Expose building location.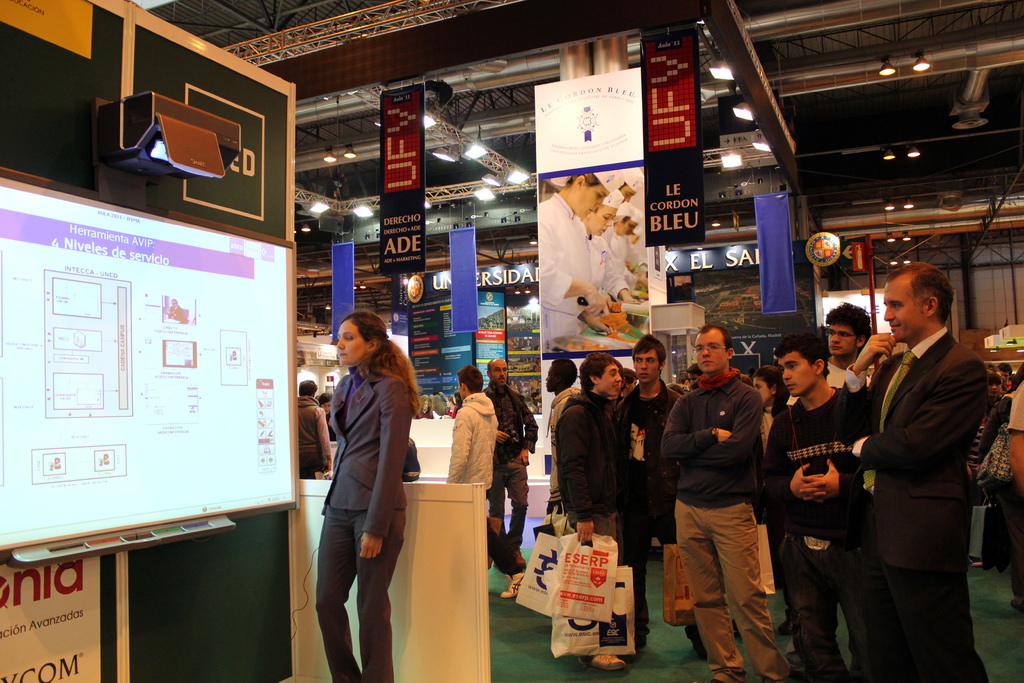
Exposed at <region>0, 0, 1023, 682</region>.
